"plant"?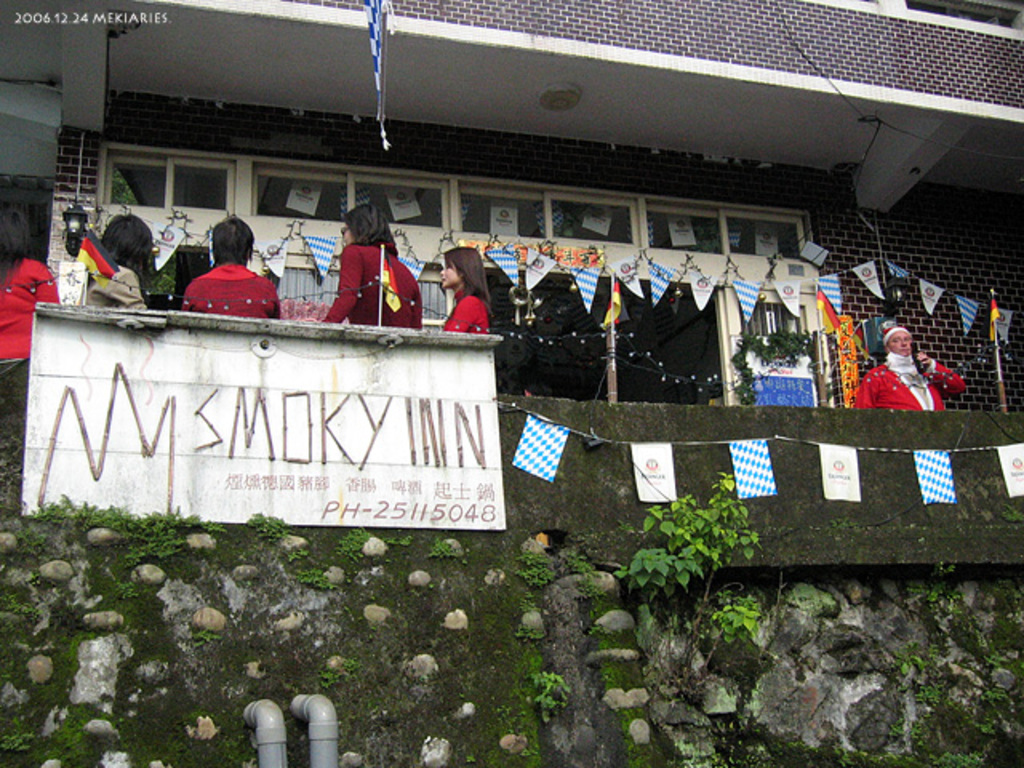
select_region(432, 534, 462, 557)
